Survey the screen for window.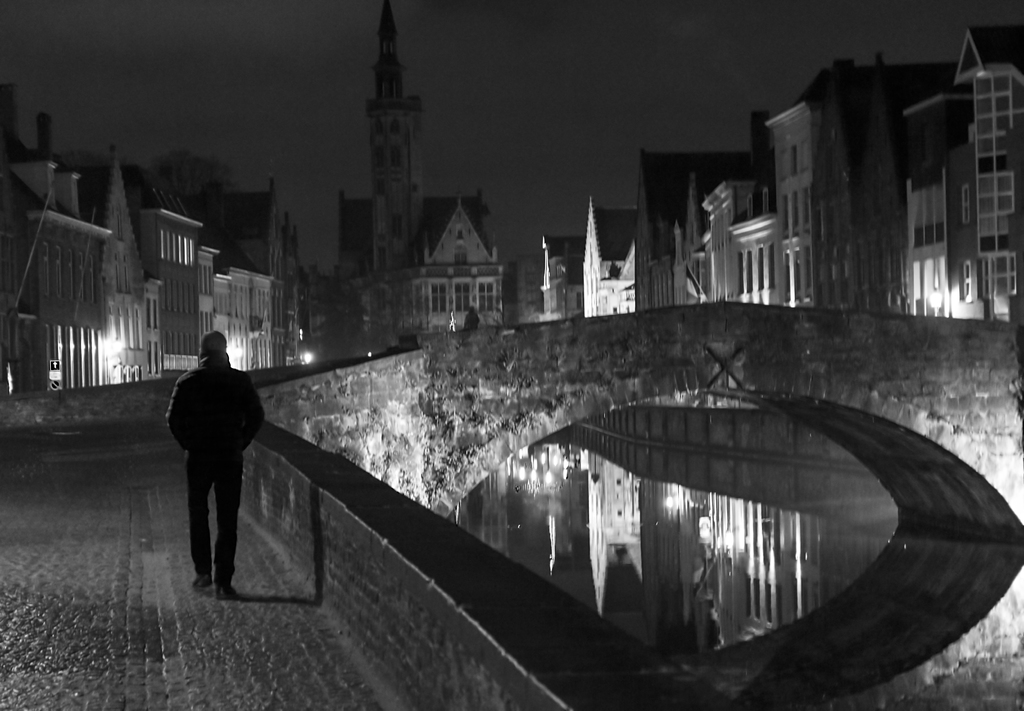
Survey found: 106:248:137:298.
